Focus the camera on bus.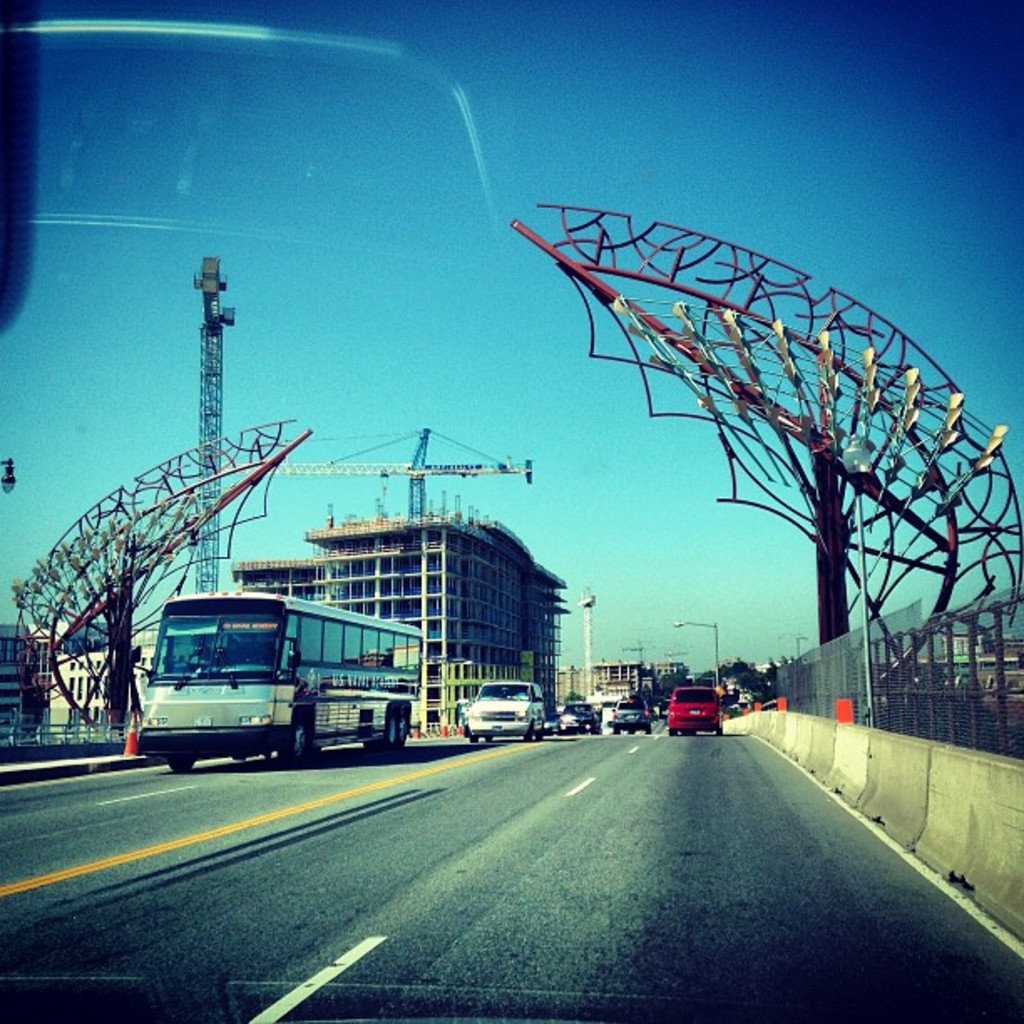
Focus region: (132,589,423,776).
